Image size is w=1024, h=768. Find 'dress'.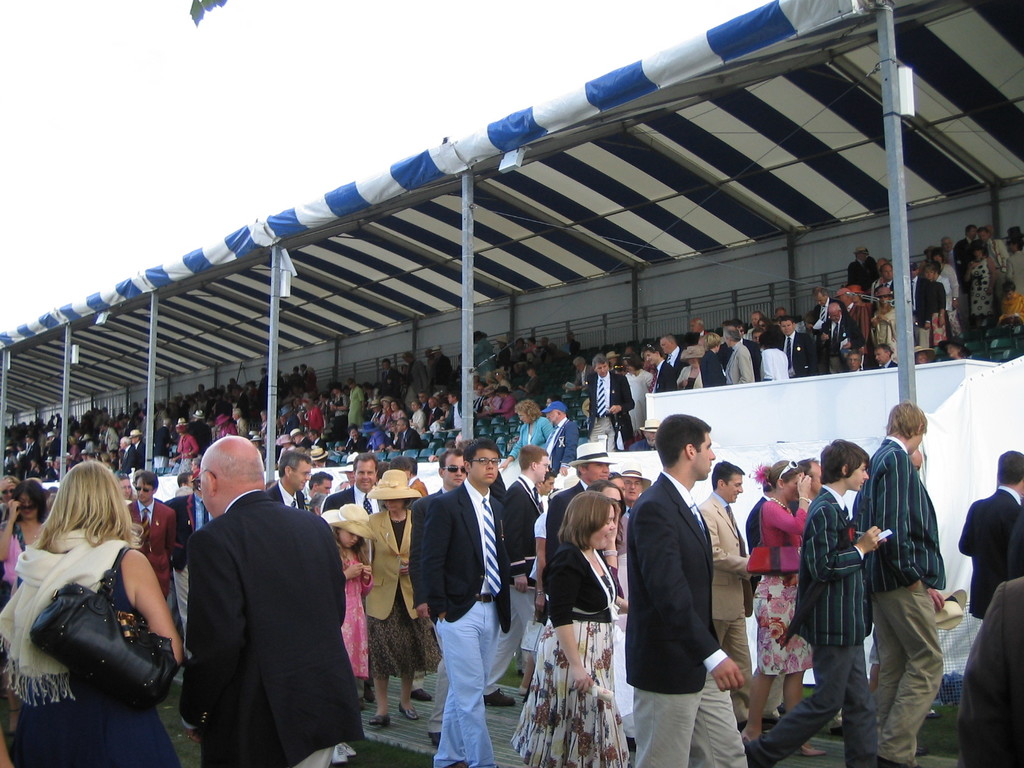
detection(756, 495, 809, 676).
